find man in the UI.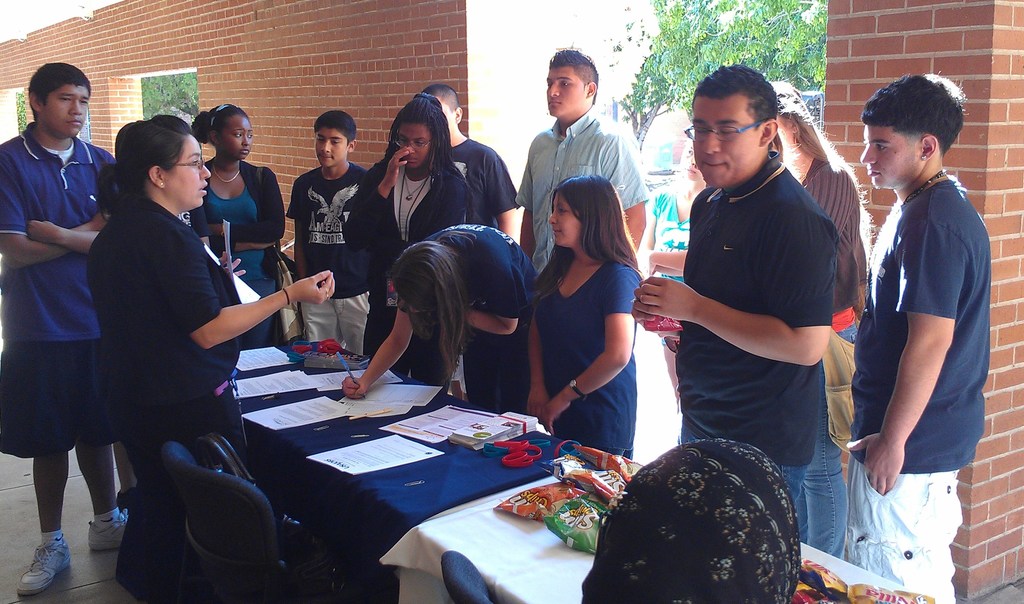
UI element at l=525, t=42, r=642, b=290.
